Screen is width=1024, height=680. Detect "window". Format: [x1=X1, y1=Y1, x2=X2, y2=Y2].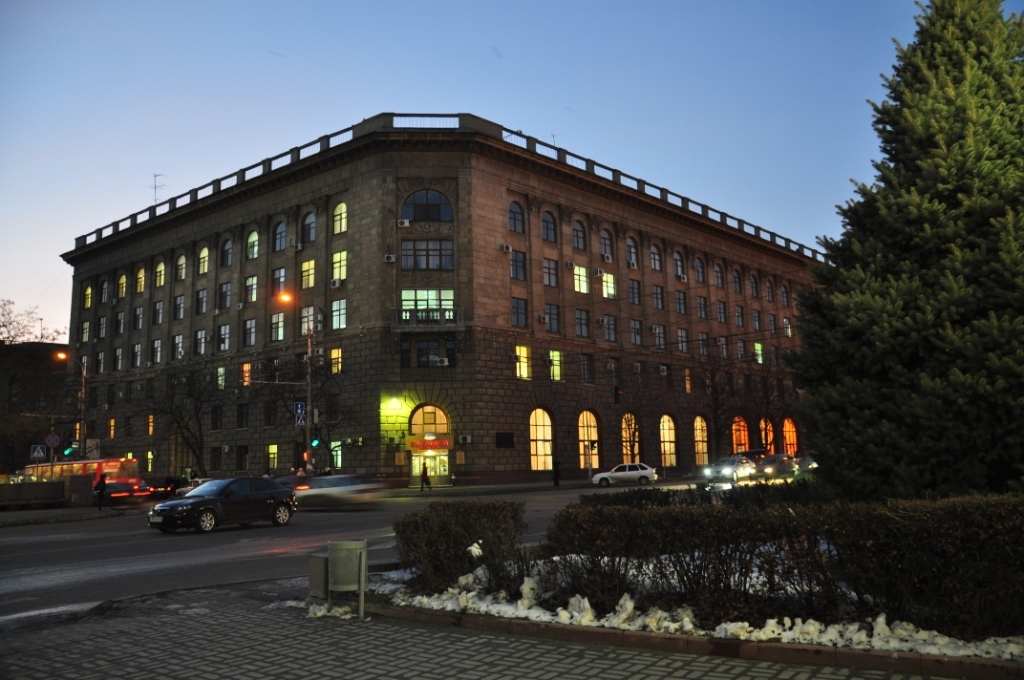
[x1=527, y1=409, x2=556, y2=466].
